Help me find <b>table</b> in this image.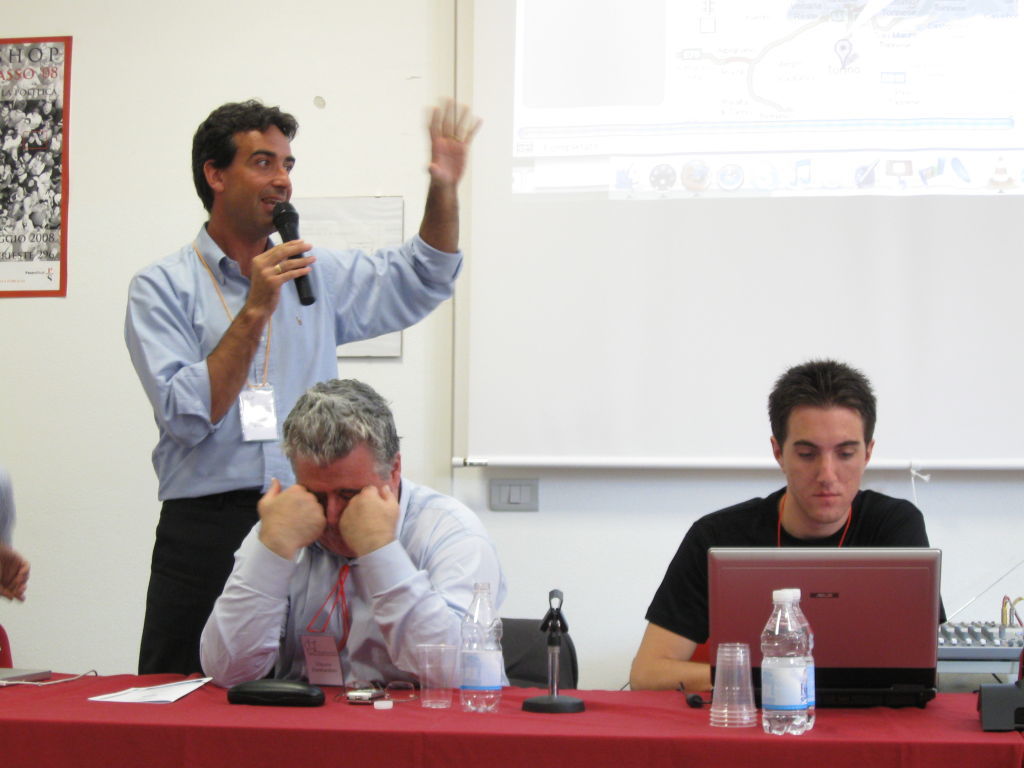
Found it: <bbox>0, 651, 1023, 767</bbox>.
